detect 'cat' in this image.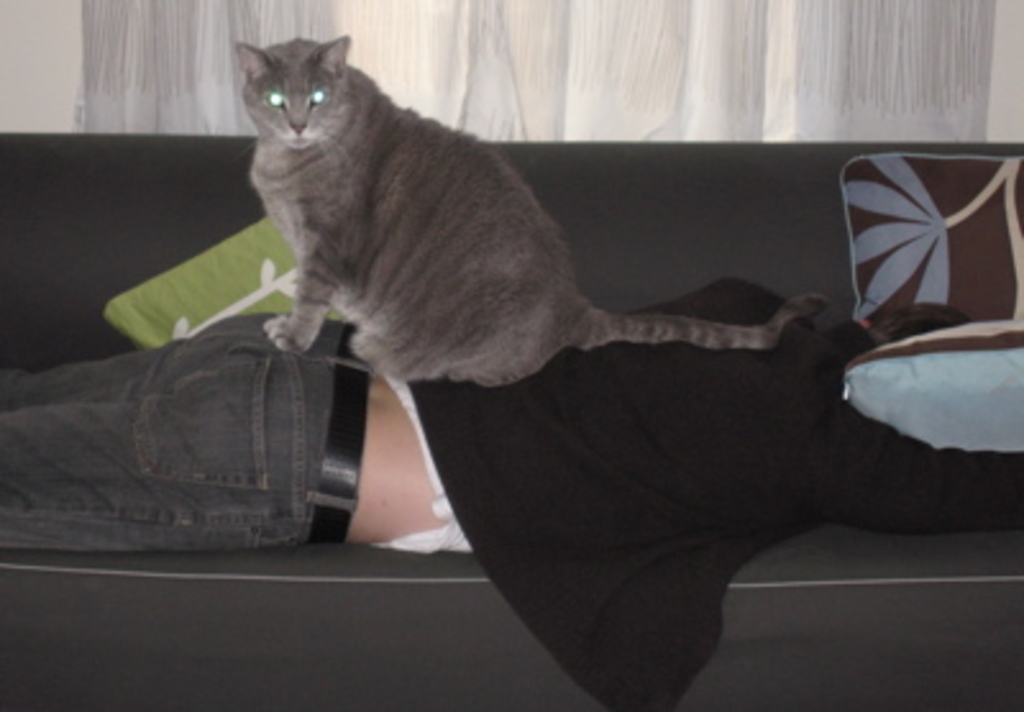
Detection: <bbox>233, 33, 817, 384</bbox>.
